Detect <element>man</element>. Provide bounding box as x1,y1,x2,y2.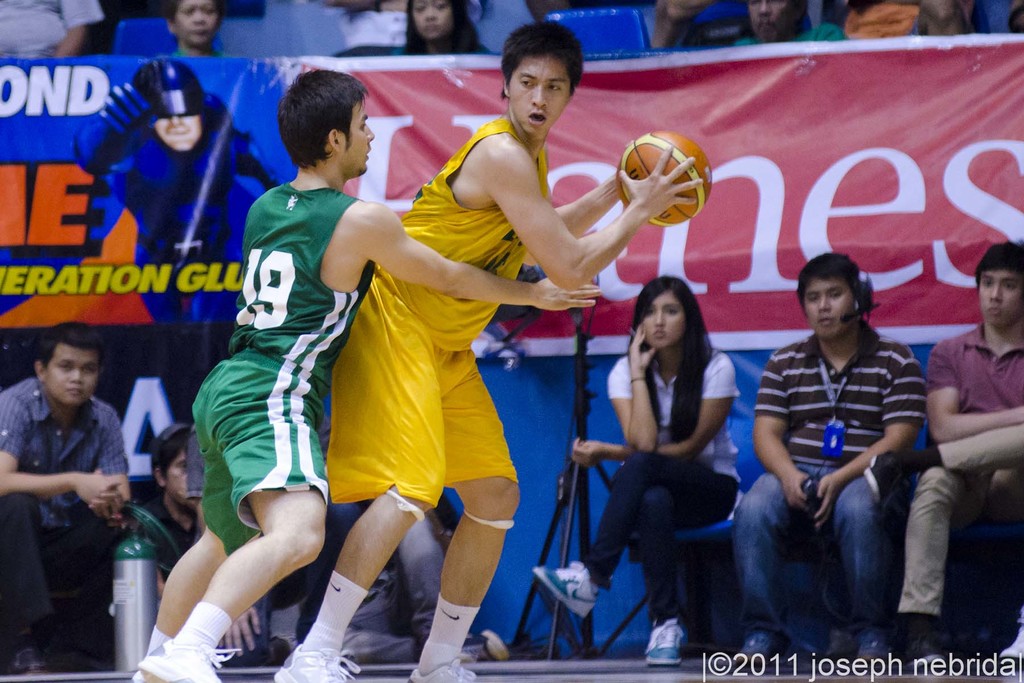
260,20,701,682.
